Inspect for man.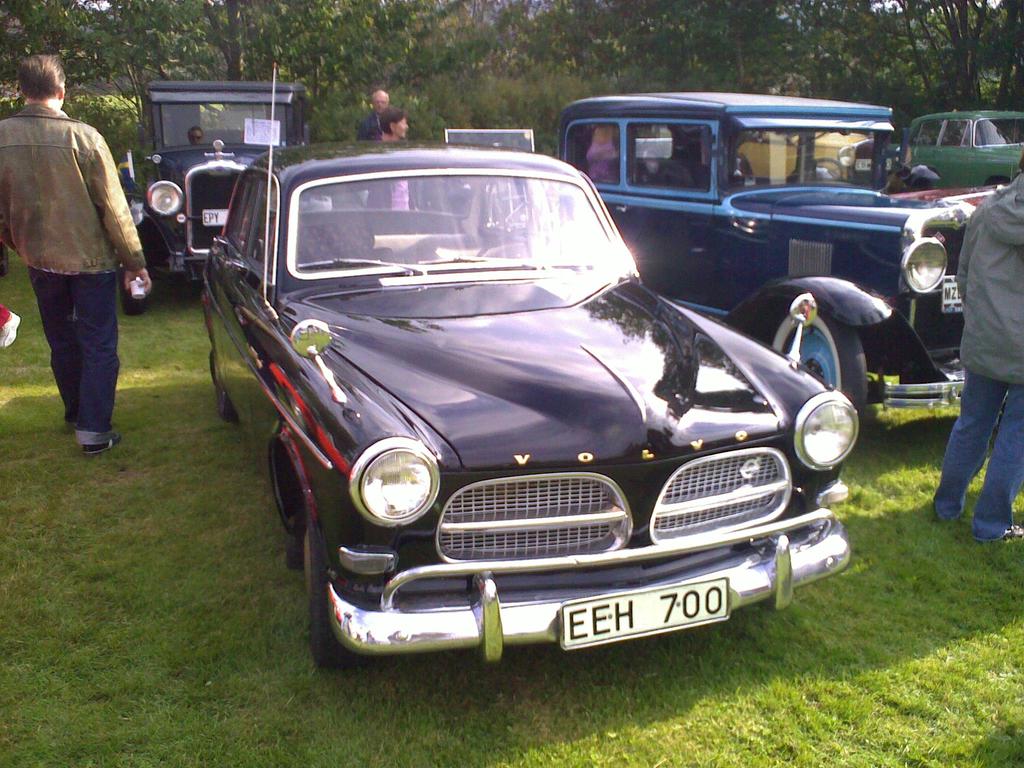
Inspection: <box>5,64,145,465</box>.
